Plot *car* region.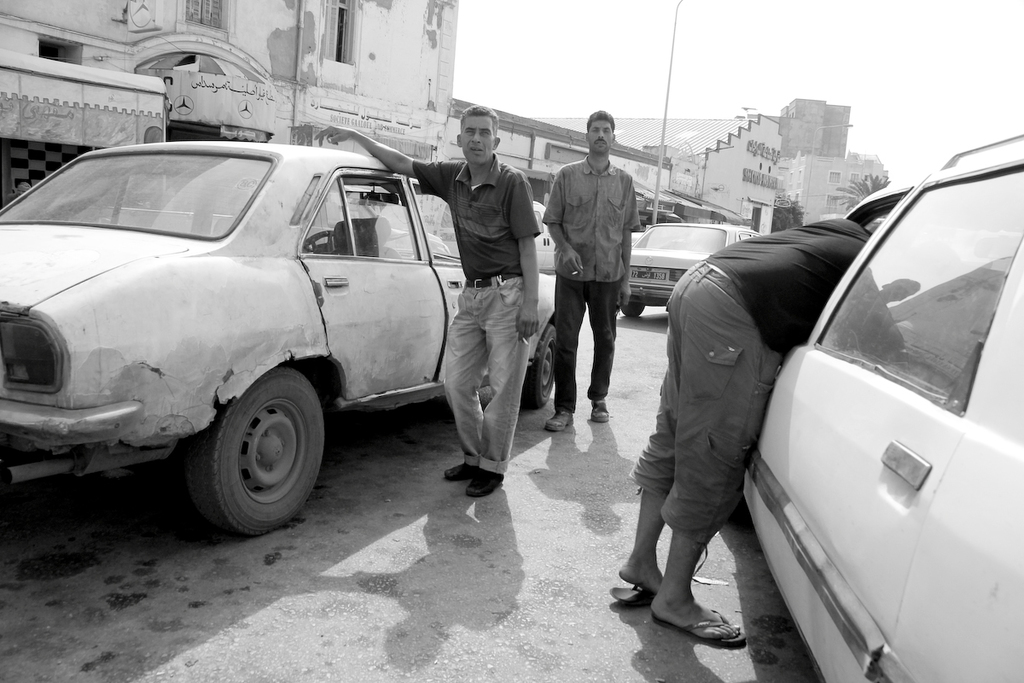
Plotted at (x1=0, y1=138, x2=569, y2=533).
